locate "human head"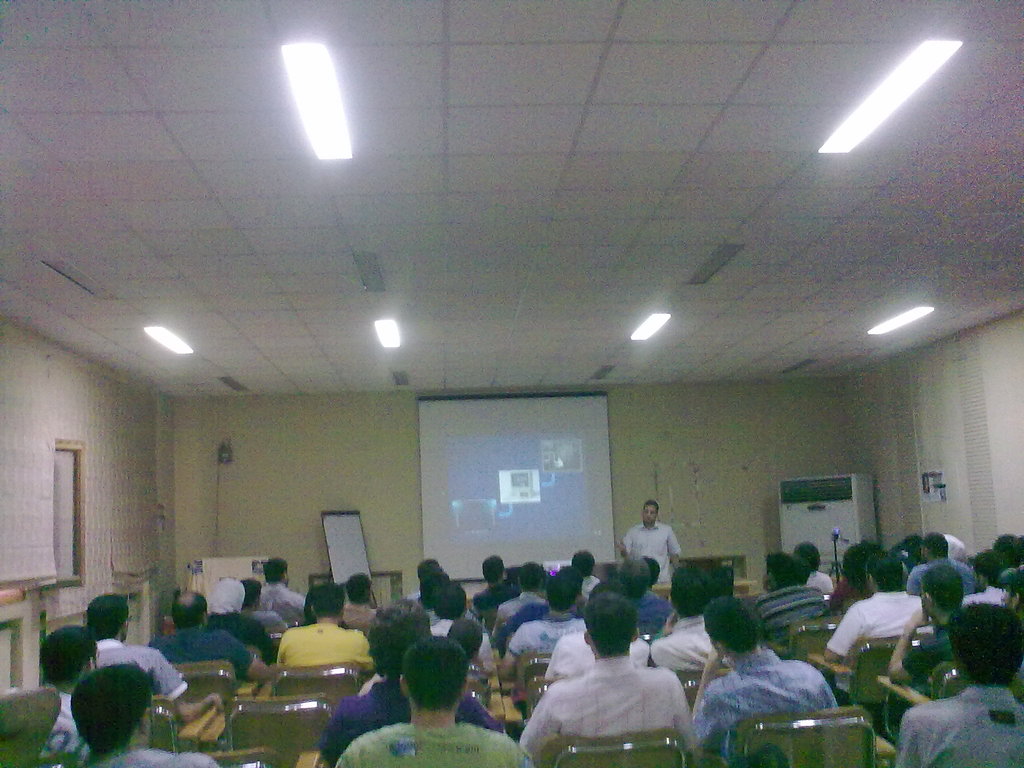
[546,572,584,611]
